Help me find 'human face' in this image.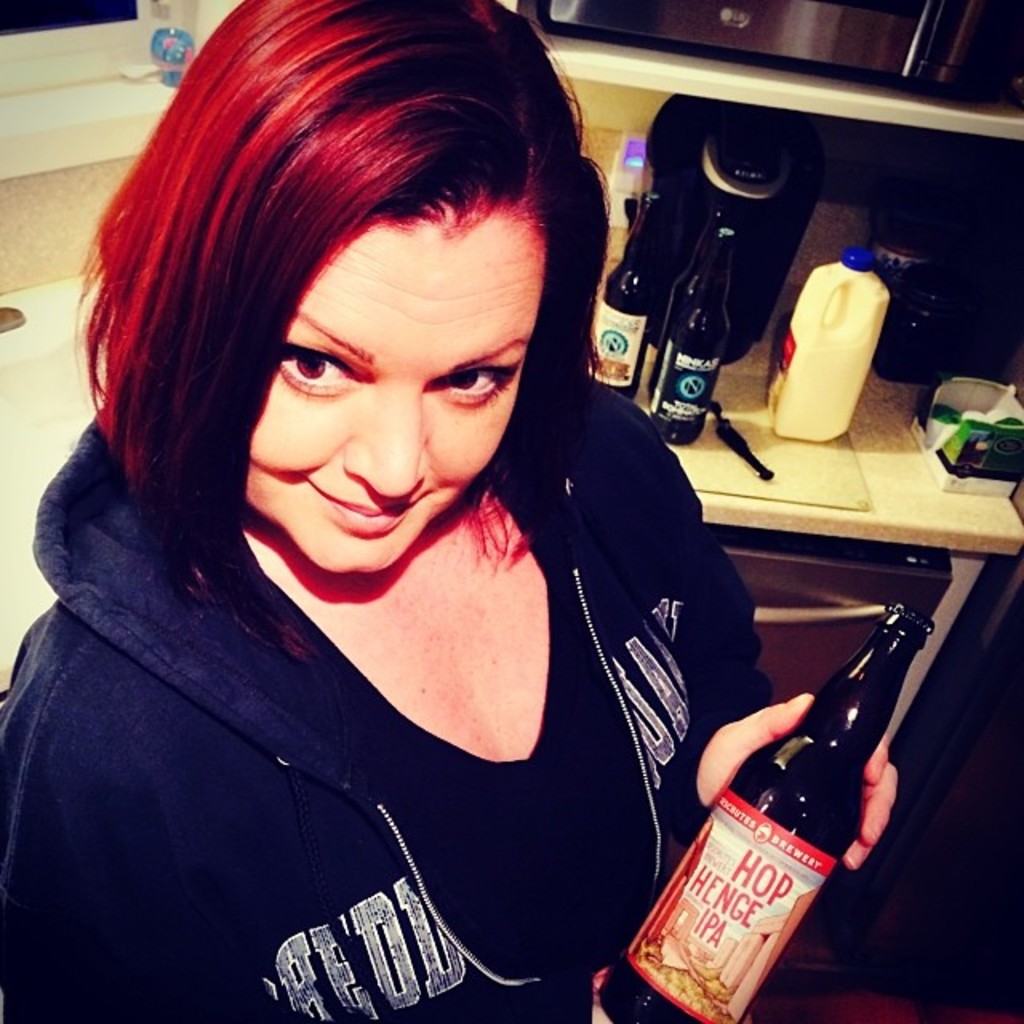
Found it: <box>250,214,544,578</box>.
